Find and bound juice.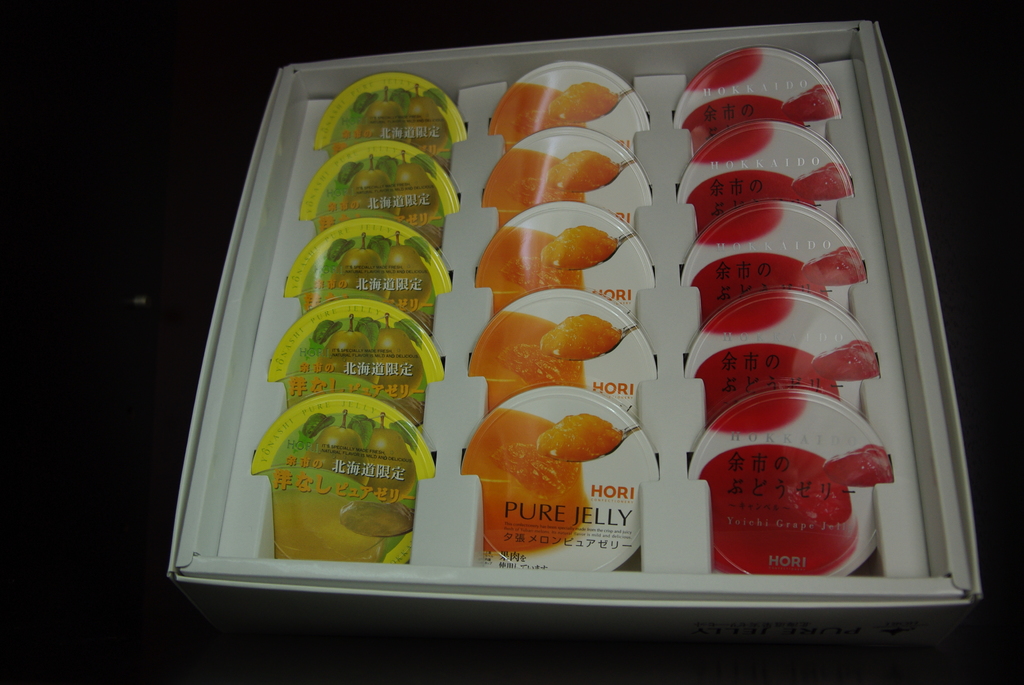
Bound: pyautogui.locateOnScreen(460, 413, 580, 563).
